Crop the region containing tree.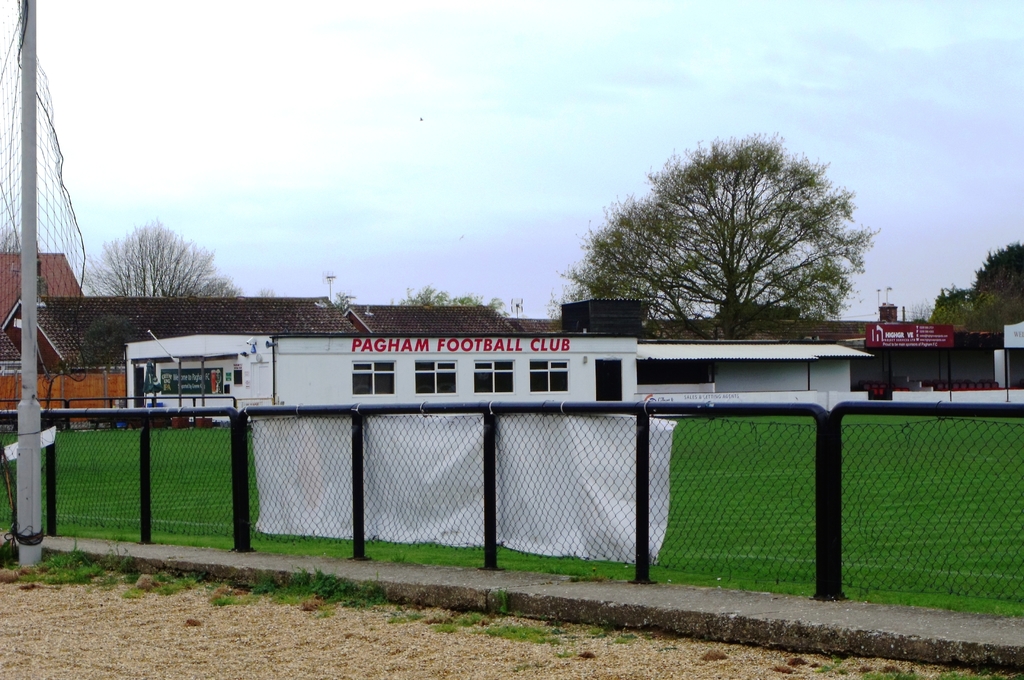
Crop region: <bbox>522, 149, 896, 351</bbox>.
